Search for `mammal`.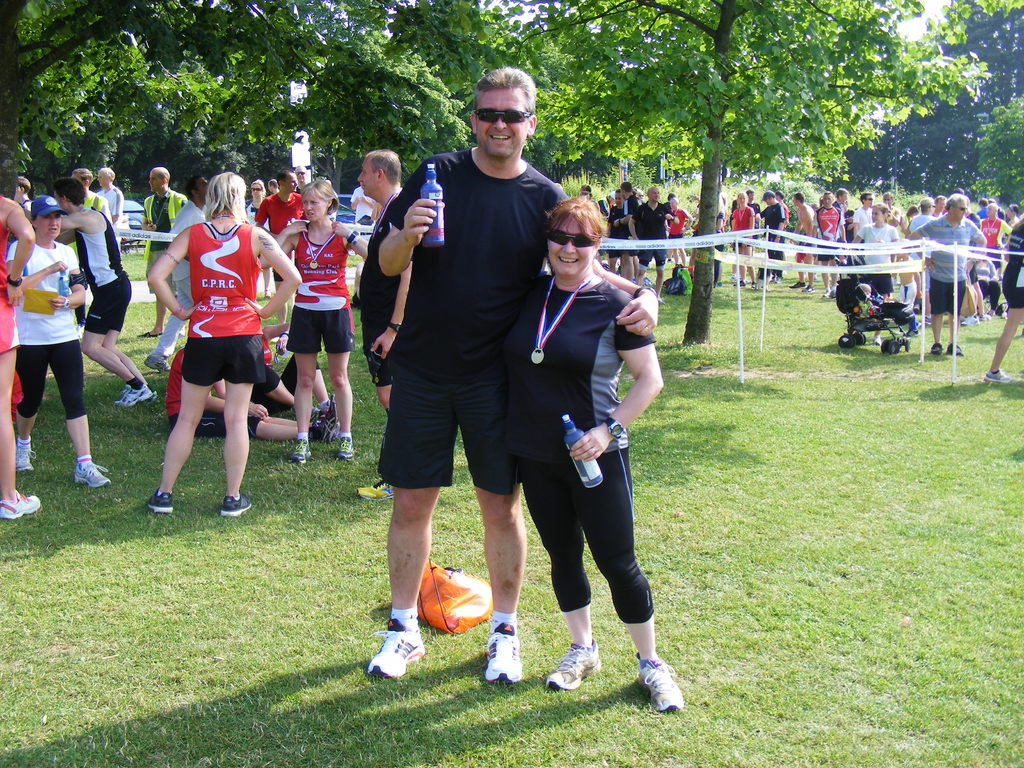
Found at bbox=(731, 193, 738, 216).
